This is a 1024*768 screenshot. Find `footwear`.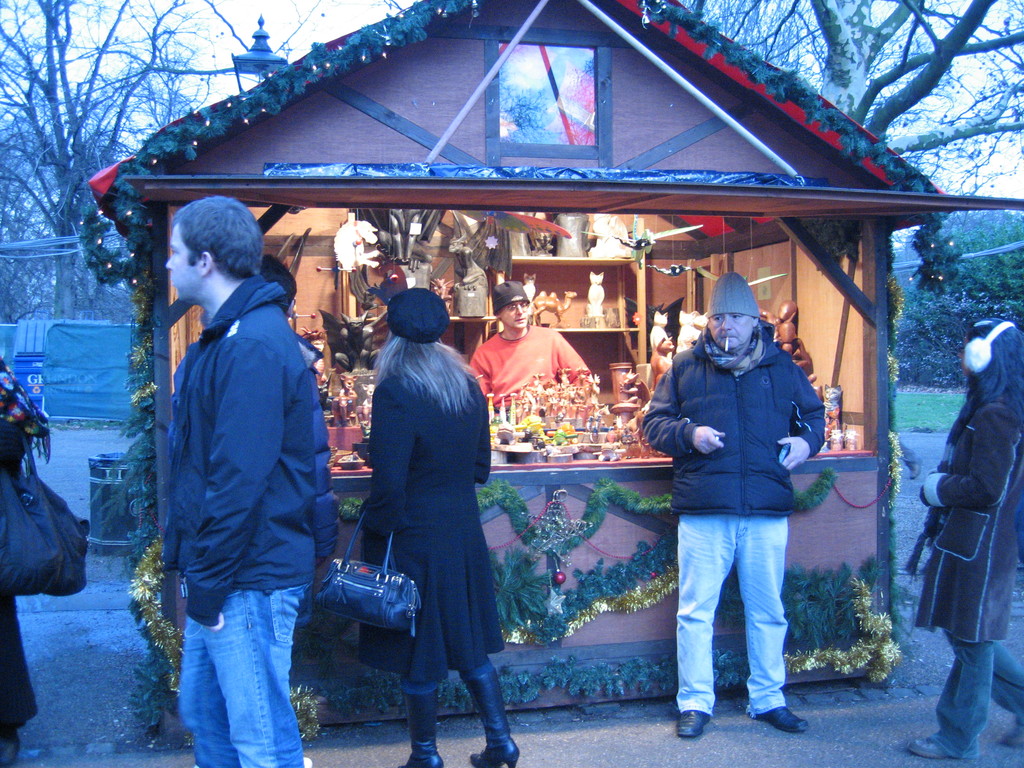
Bounding box: (x1=911, y1=739, x2=953, y2=760).
